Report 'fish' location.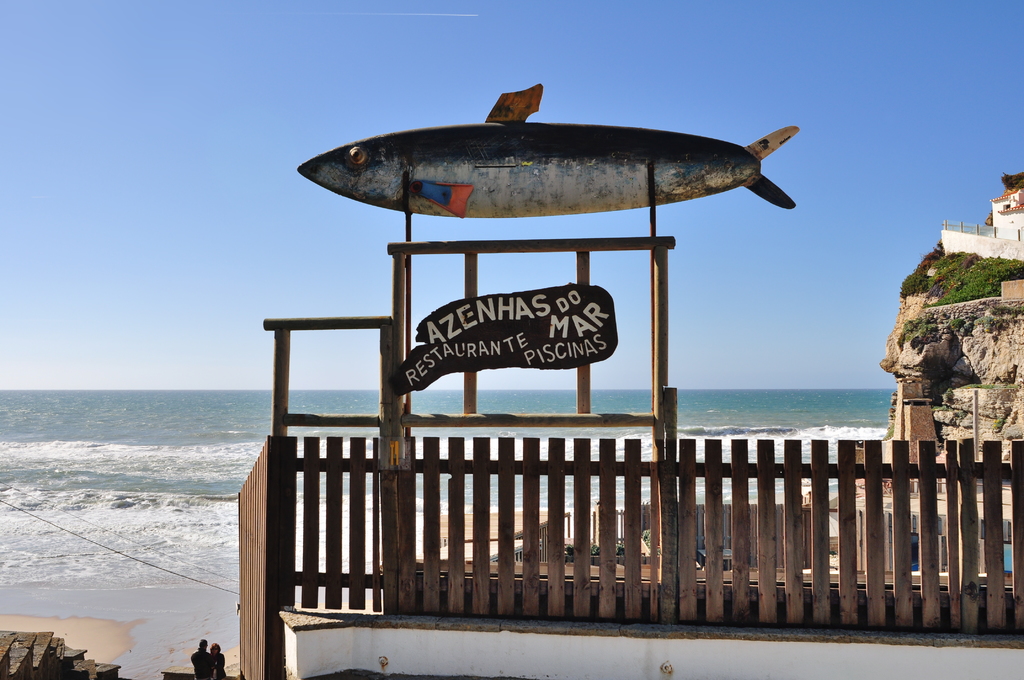
Report: <bbox>307, 85, 790, 250</bbox>.
